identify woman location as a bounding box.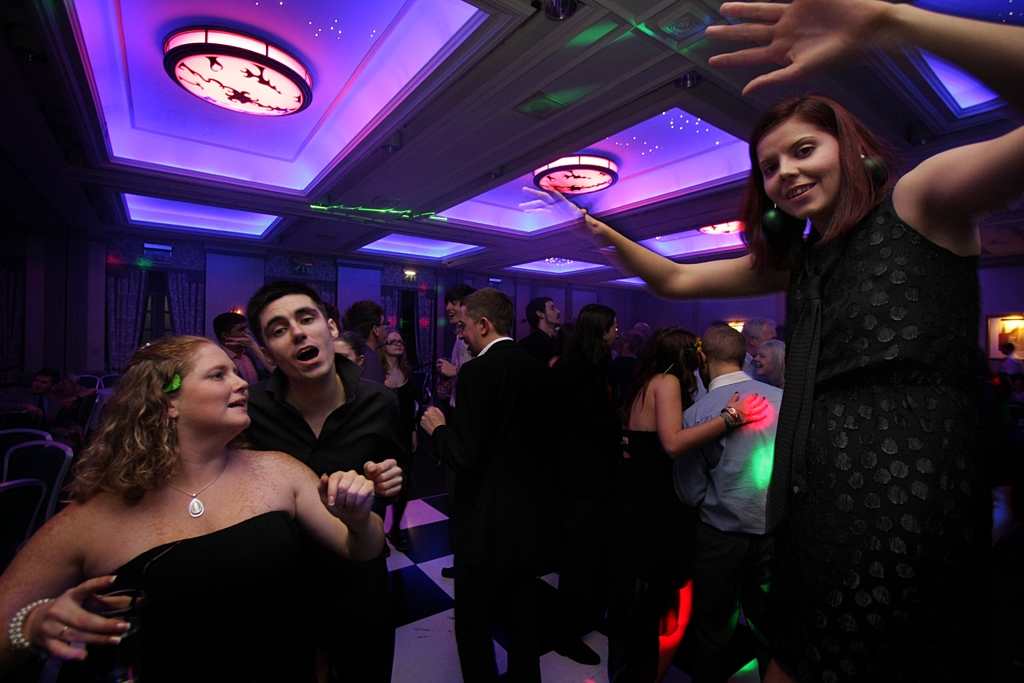
(x1=11, y1=295, x2=357, y2=678).
